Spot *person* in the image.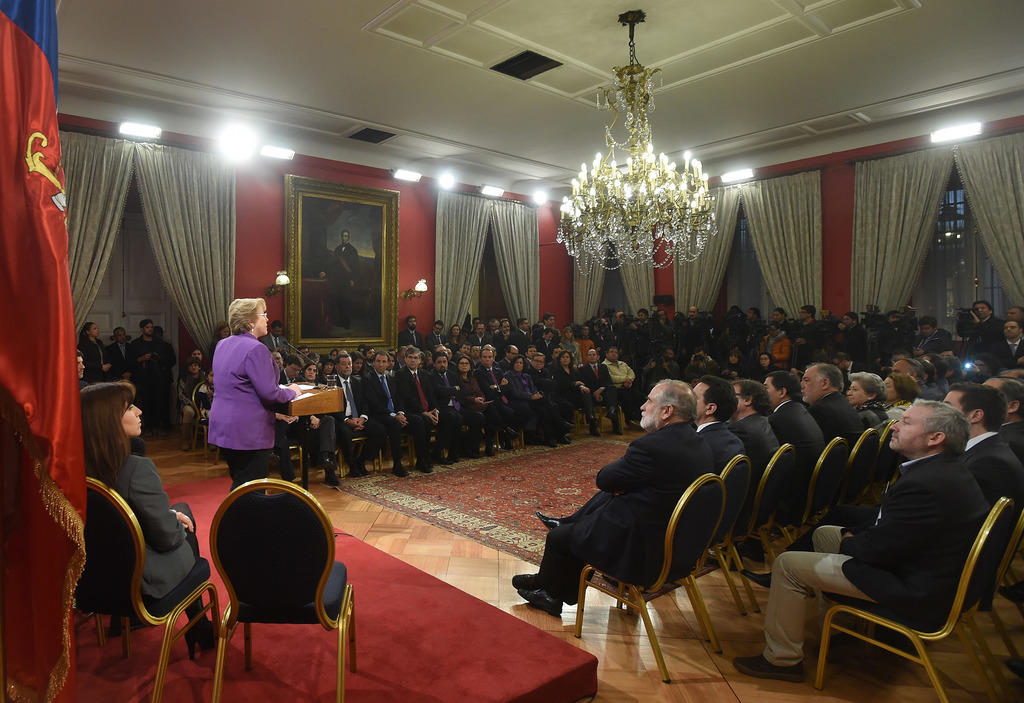
*person* found at Rect(887, 362, 915, 399).
